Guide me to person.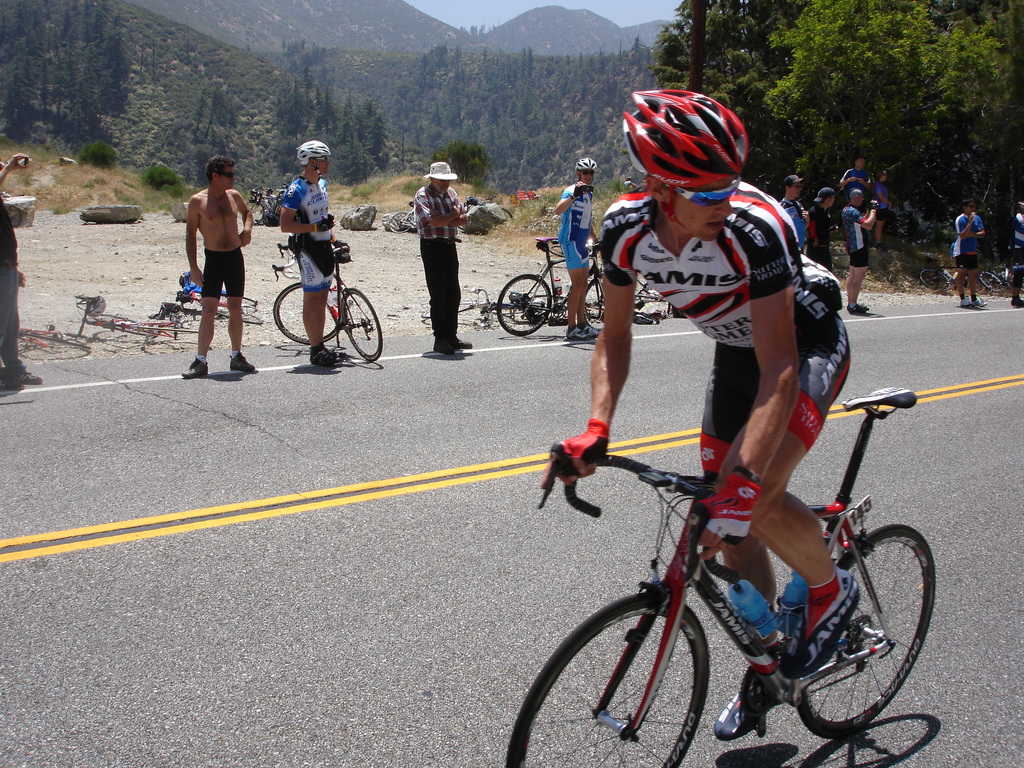
Guidance: crop(552, 155, 598, 342).
